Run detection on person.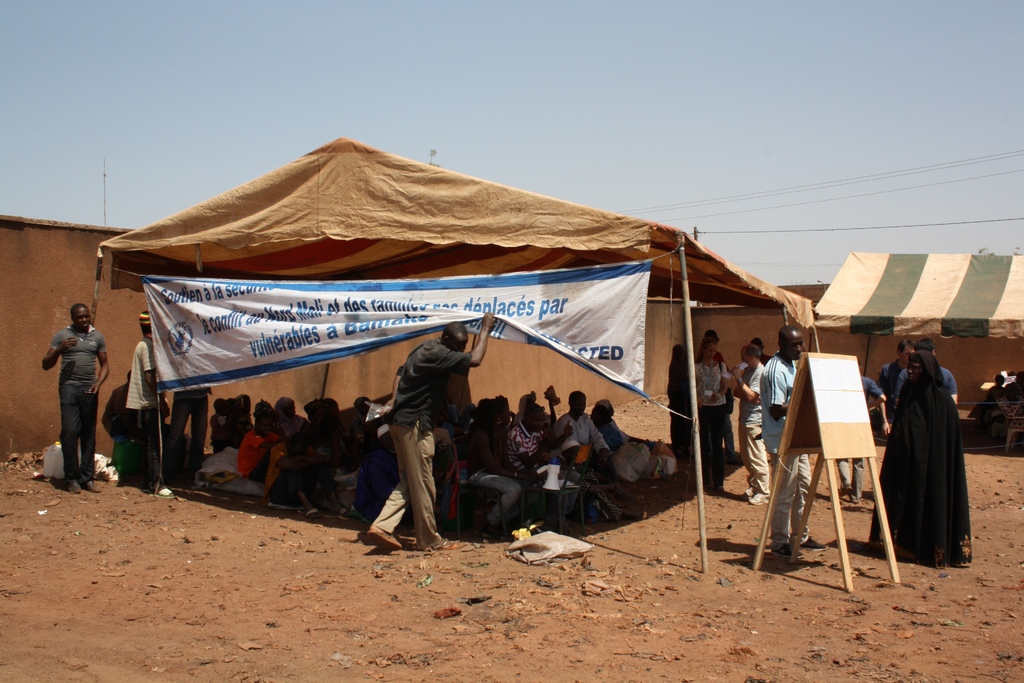
Result: [42, 302, 111, 493].
